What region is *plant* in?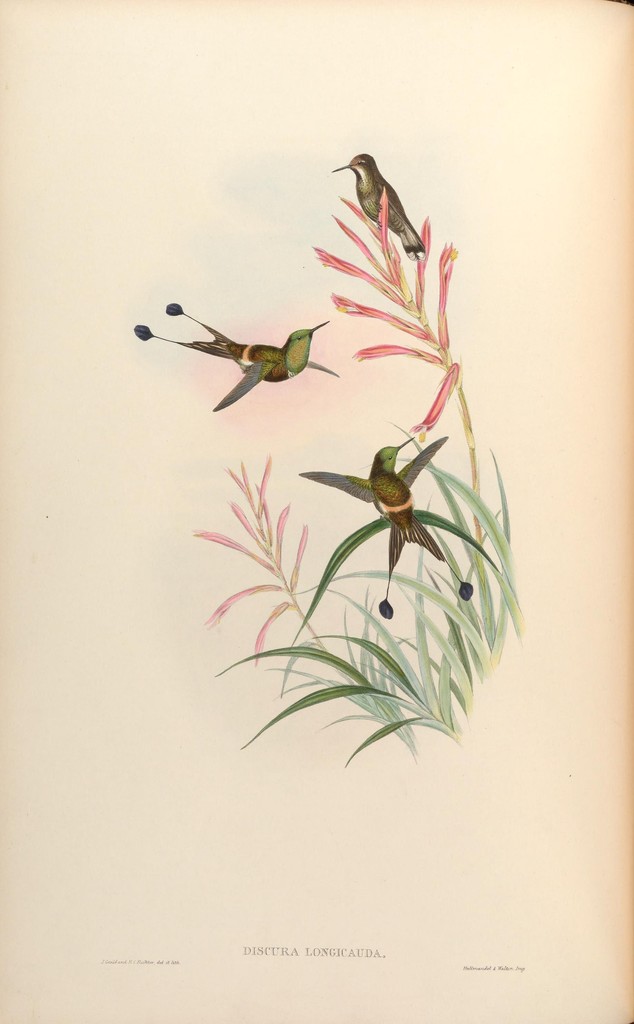
188, 184, 549, 769.
